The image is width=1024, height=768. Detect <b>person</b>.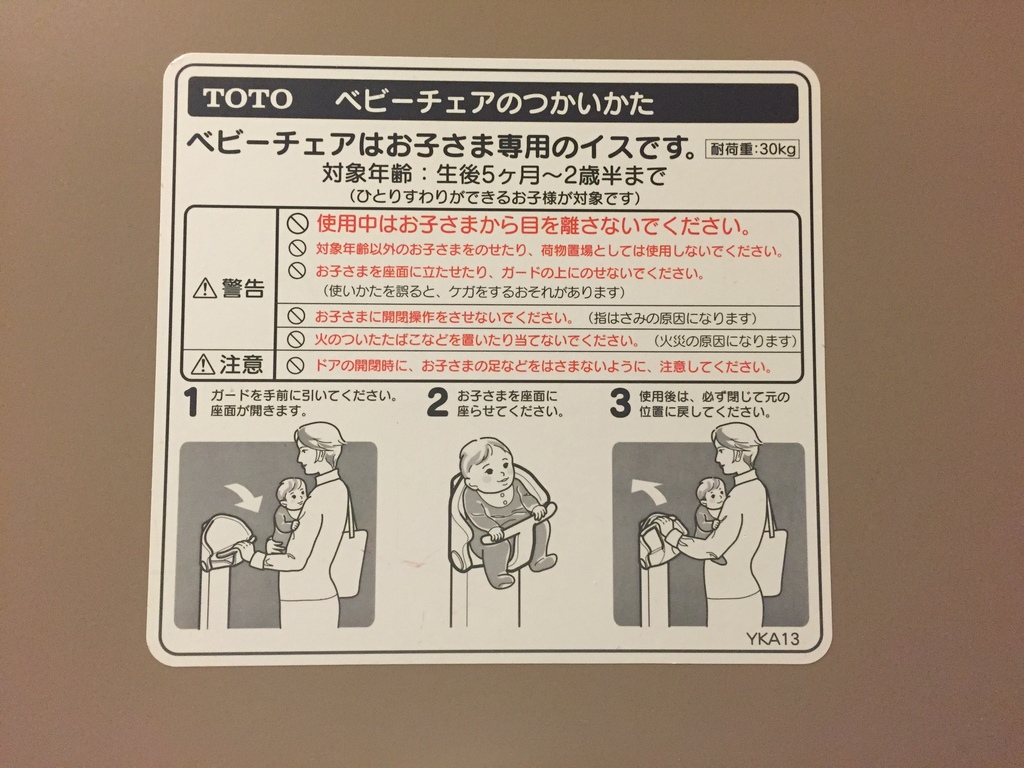
Detection: [685,488,726,564].
